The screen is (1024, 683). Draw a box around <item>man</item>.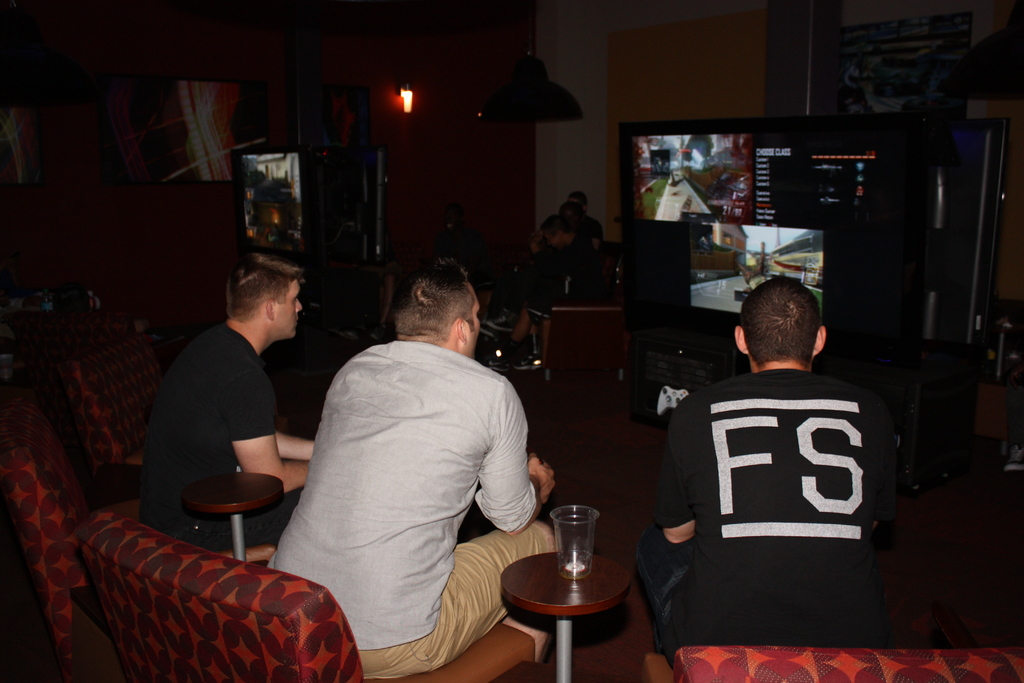
<bbox>139, 256, 325, 561</bbox>.
